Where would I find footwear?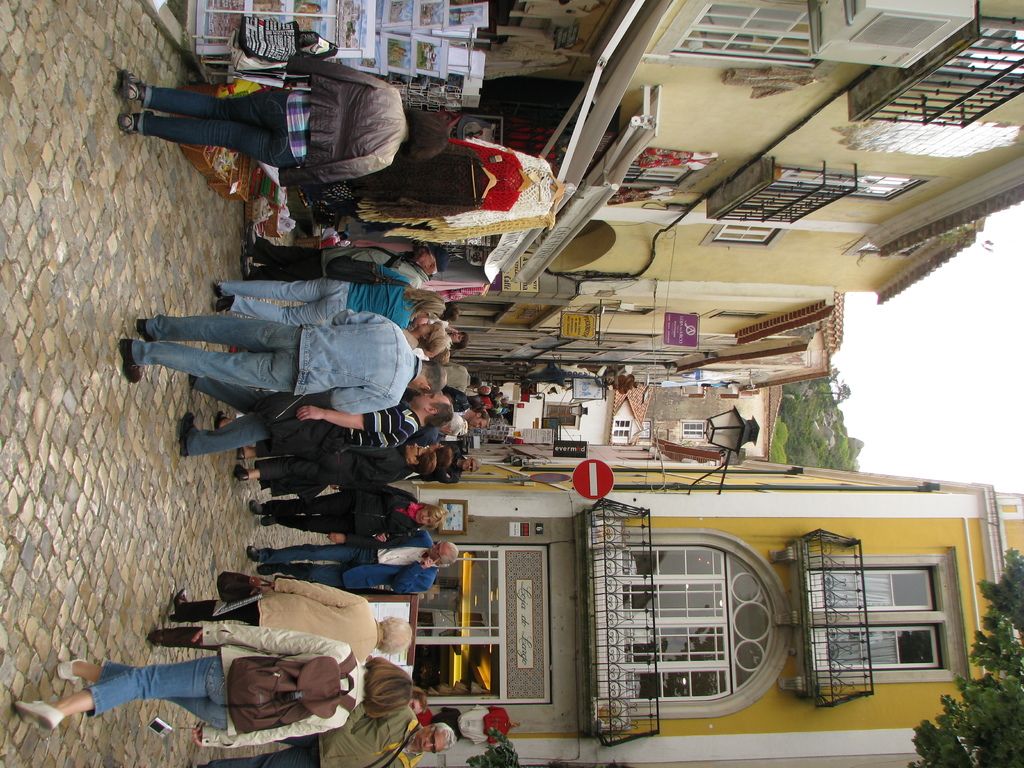
At 119, 115, 140, 136.
